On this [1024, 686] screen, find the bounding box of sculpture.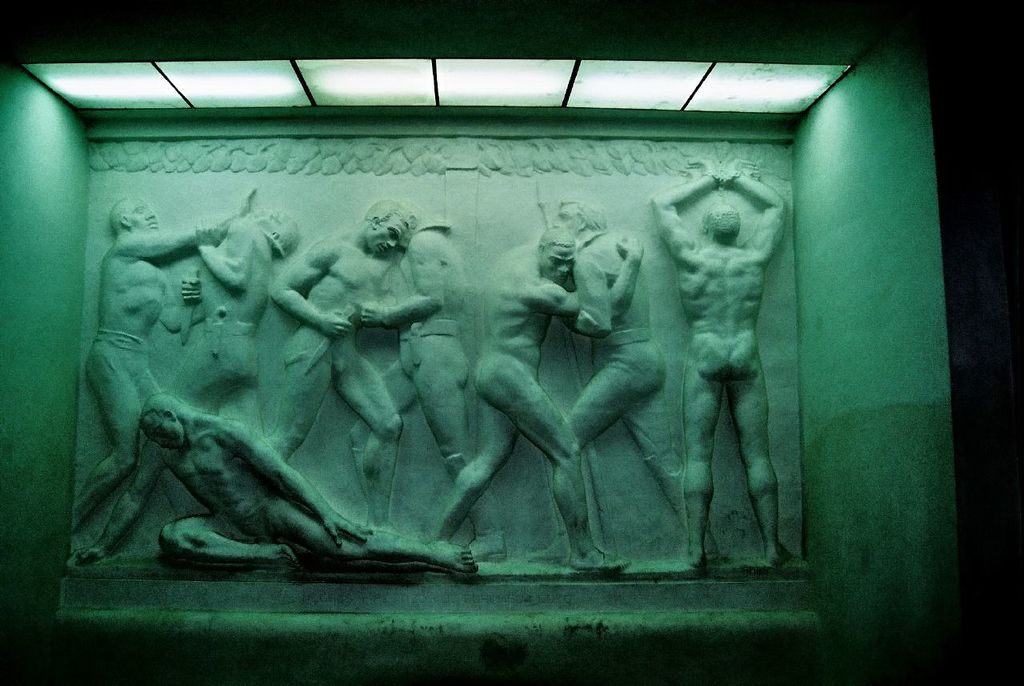
Bounding box: select_region(651, 143, 795, 575).
